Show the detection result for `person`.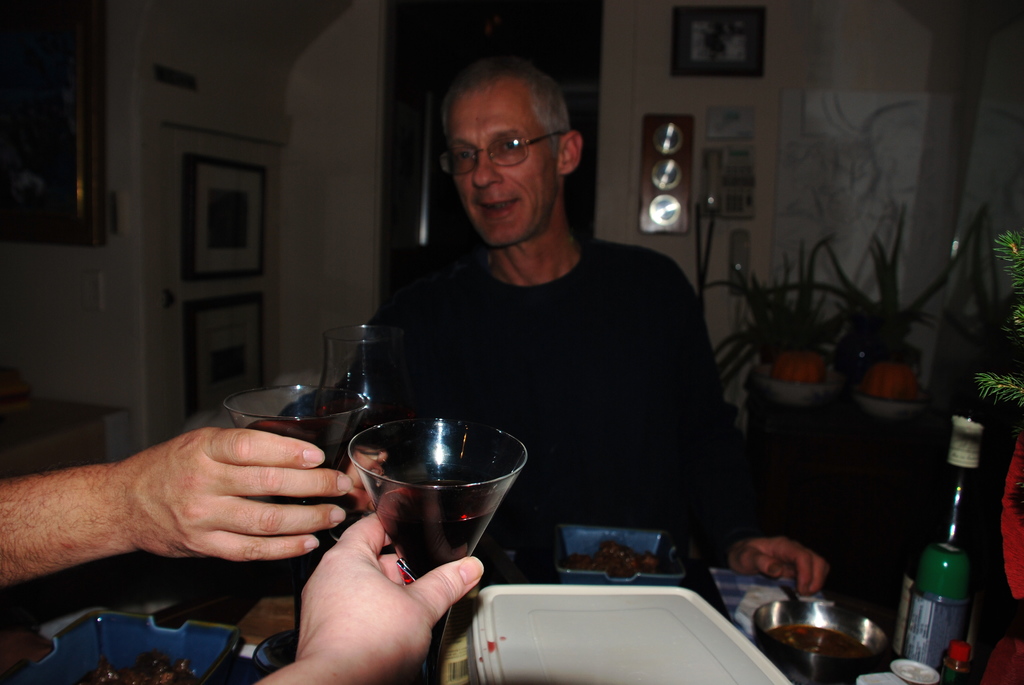
BBox(0, 420, 364, 594).
